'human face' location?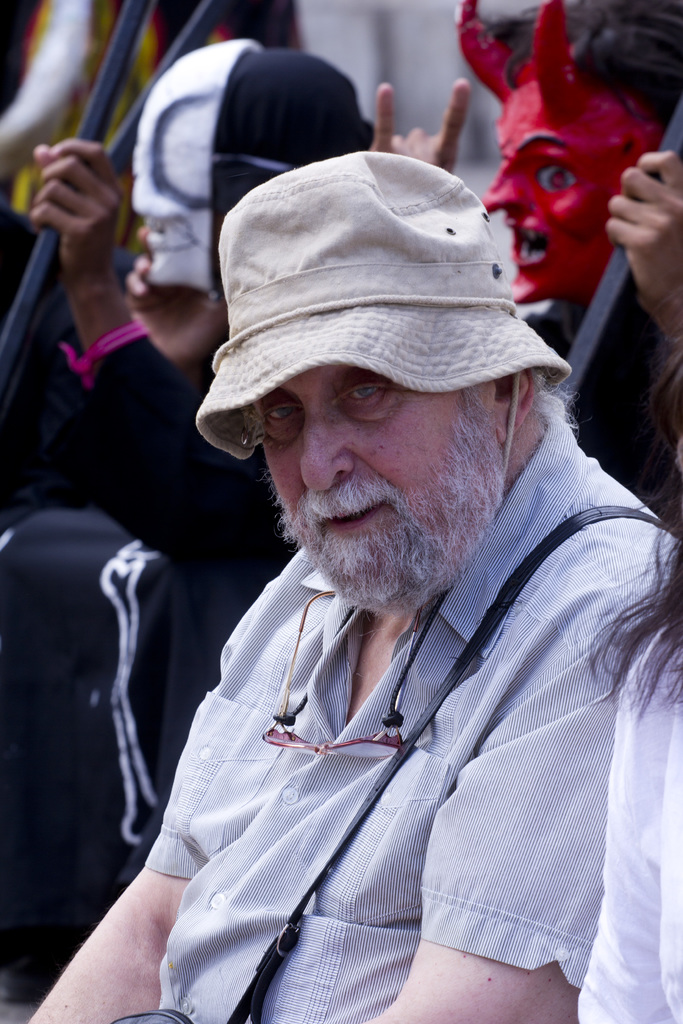
bbox(477, 71, 659, 298)
